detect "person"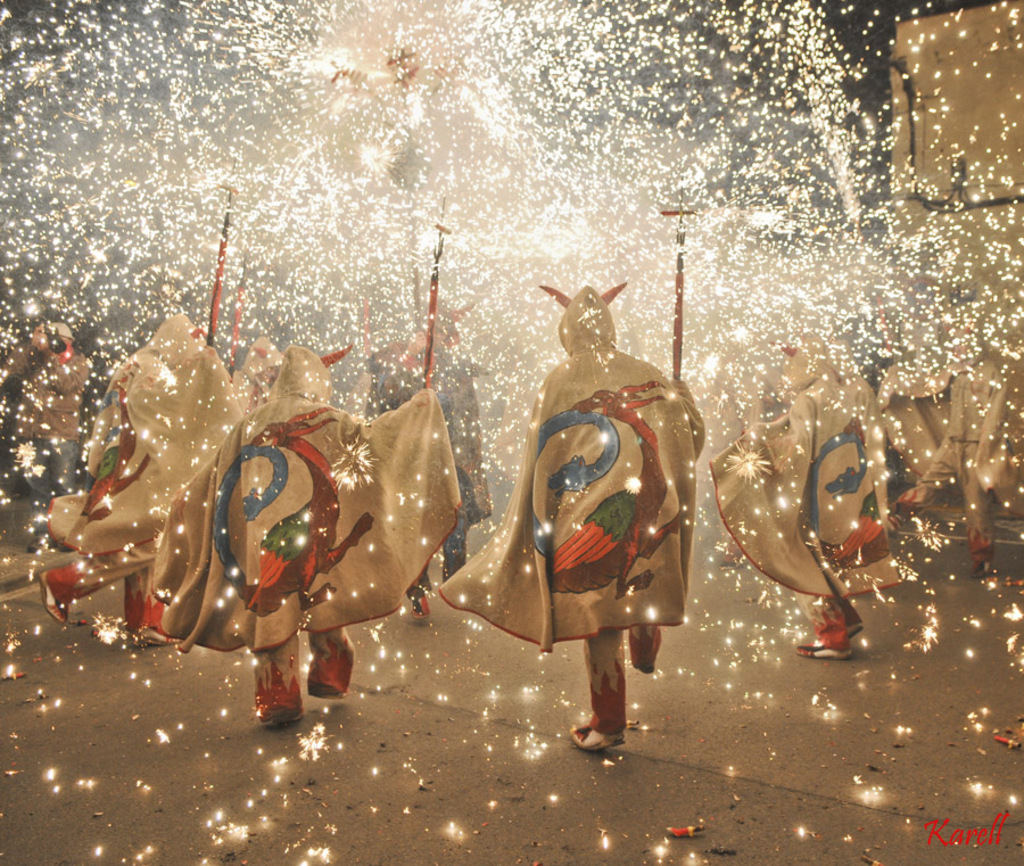
rect(870, 278, 1023, 578)
